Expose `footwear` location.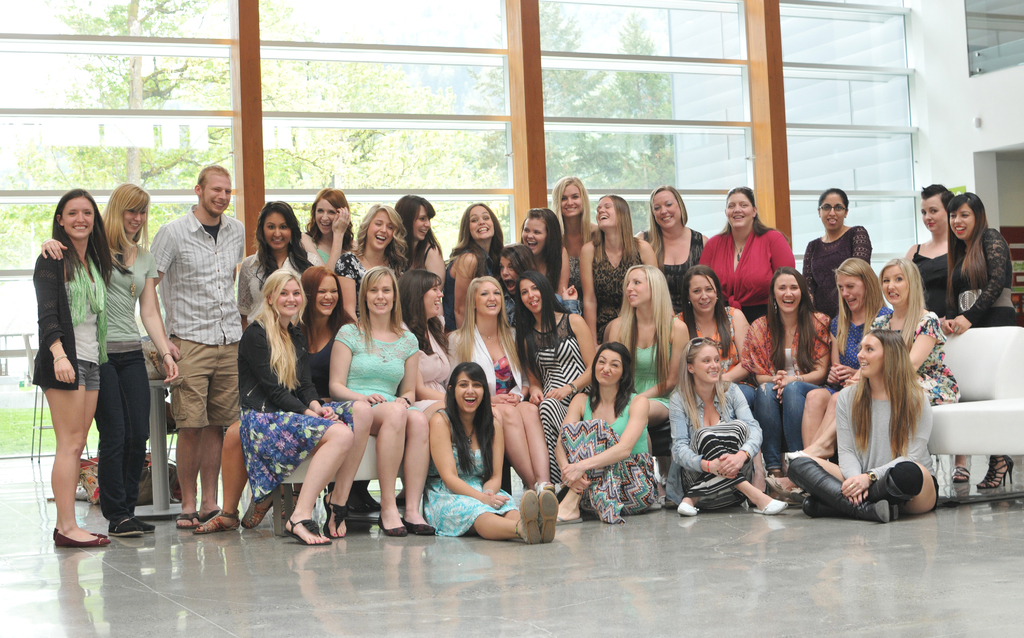
Exposed at crop(110, 515, 141, 539).
